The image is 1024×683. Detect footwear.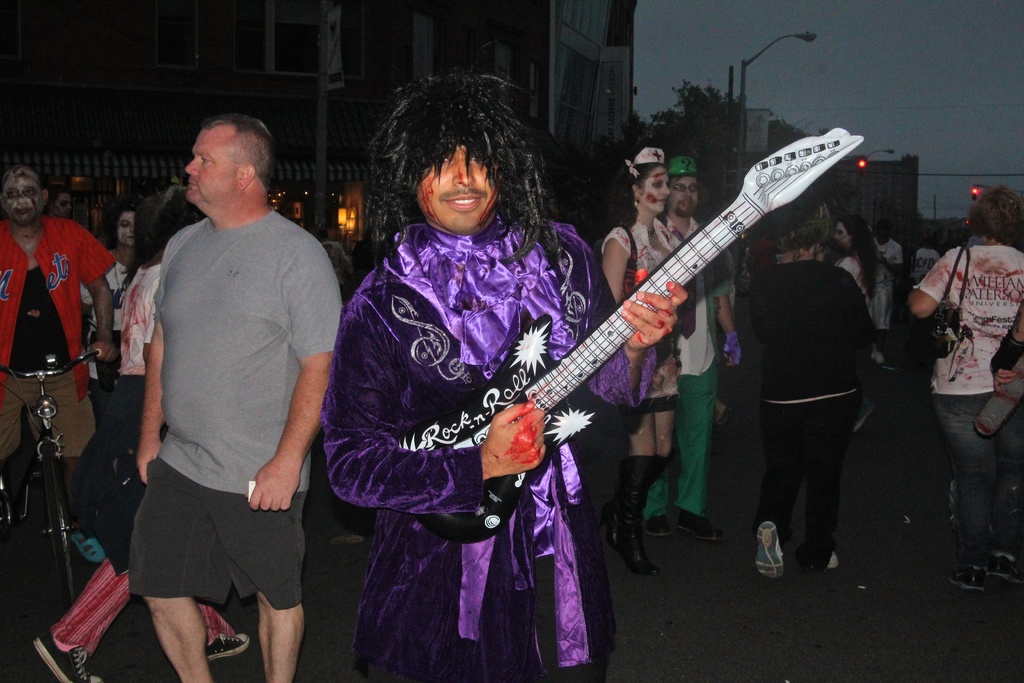
Detection: BBox(198, 633, 249, 662).
